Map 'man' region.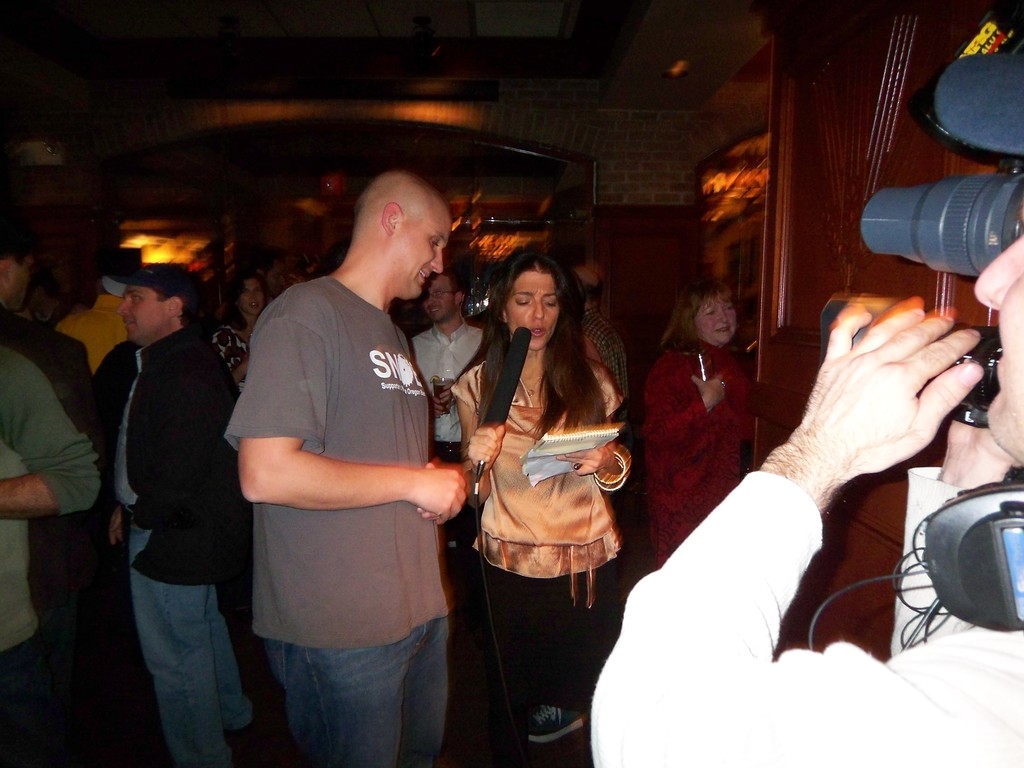
Mapped to crop(220, 143, 480, 755).
